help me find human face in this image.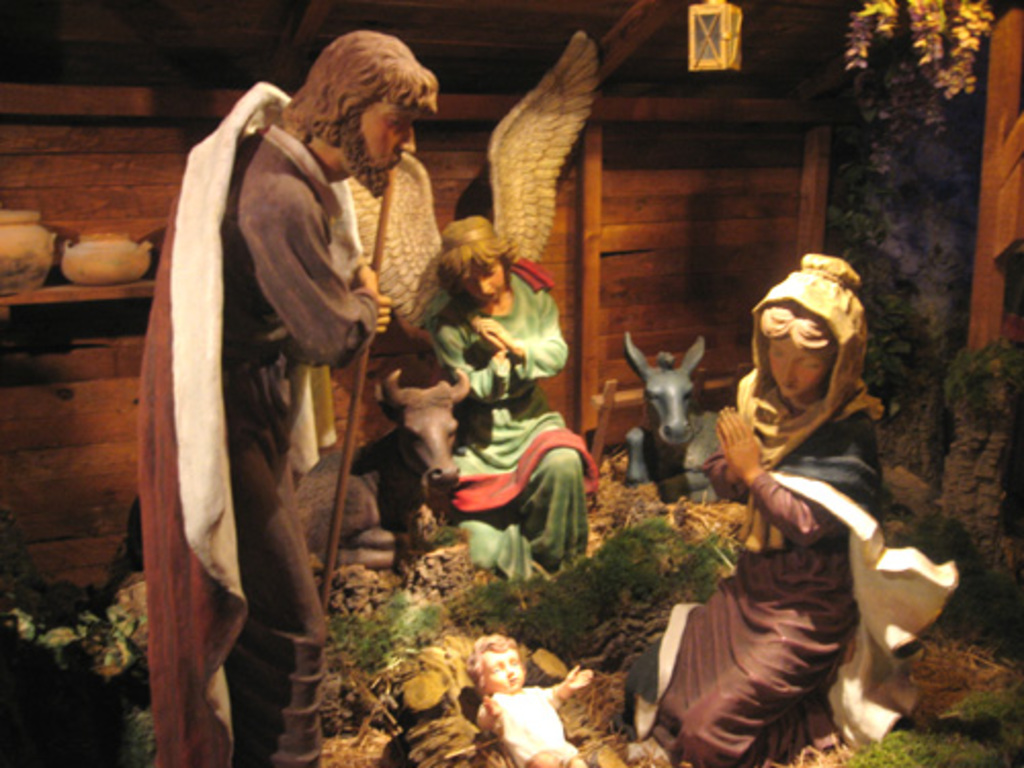
Found it: box(489, 643, 522, 692).
